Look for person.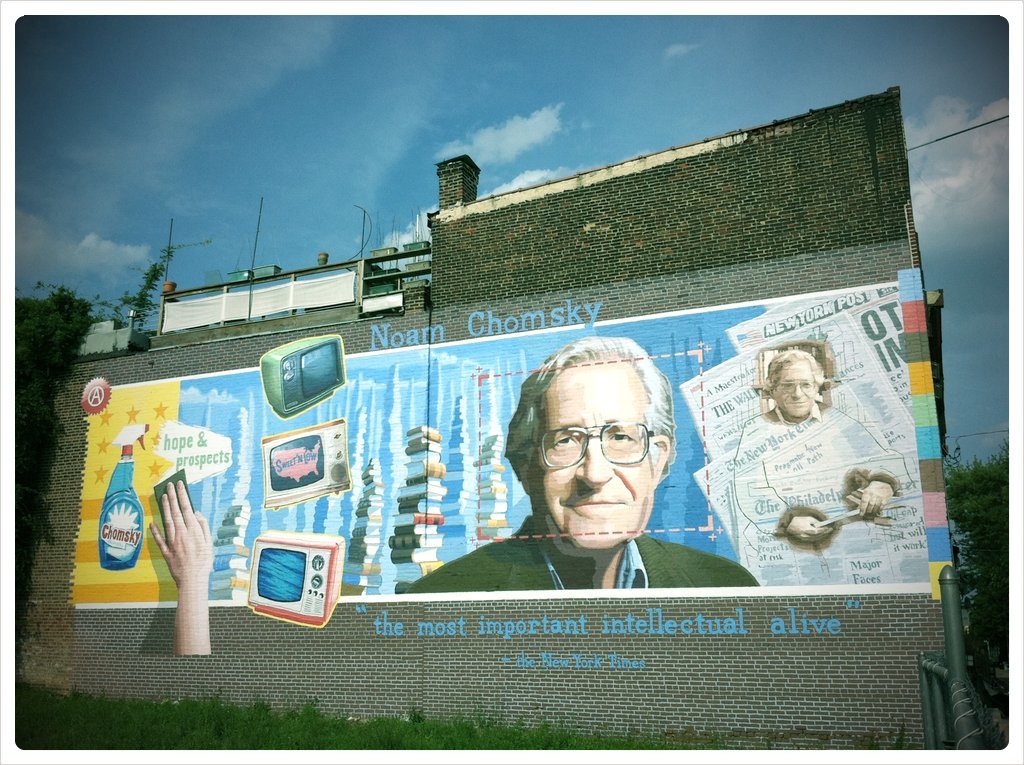
Found: 151 483 215 657.
